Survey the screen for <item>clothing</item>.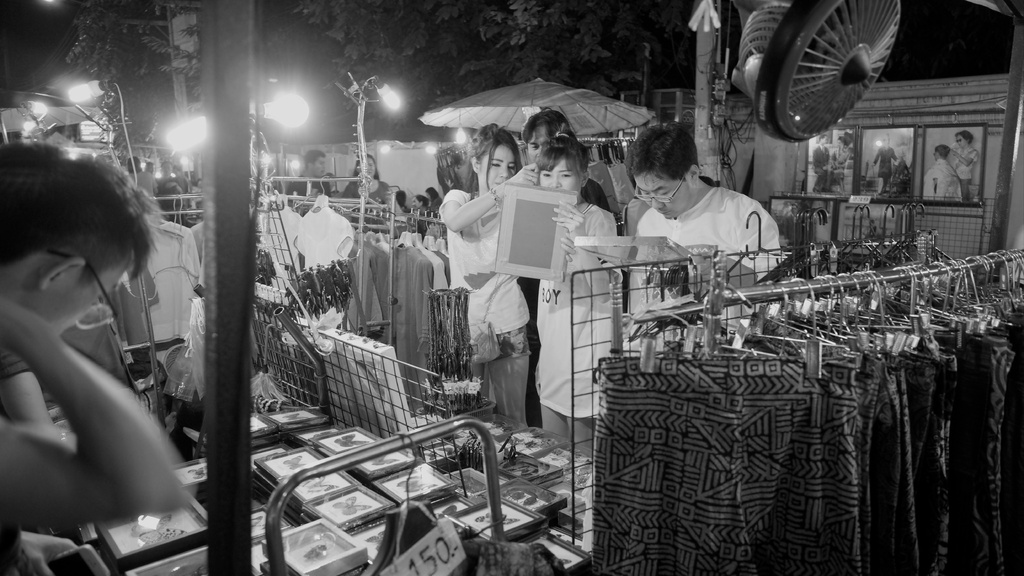
Survey found: [836,145,856,175].
